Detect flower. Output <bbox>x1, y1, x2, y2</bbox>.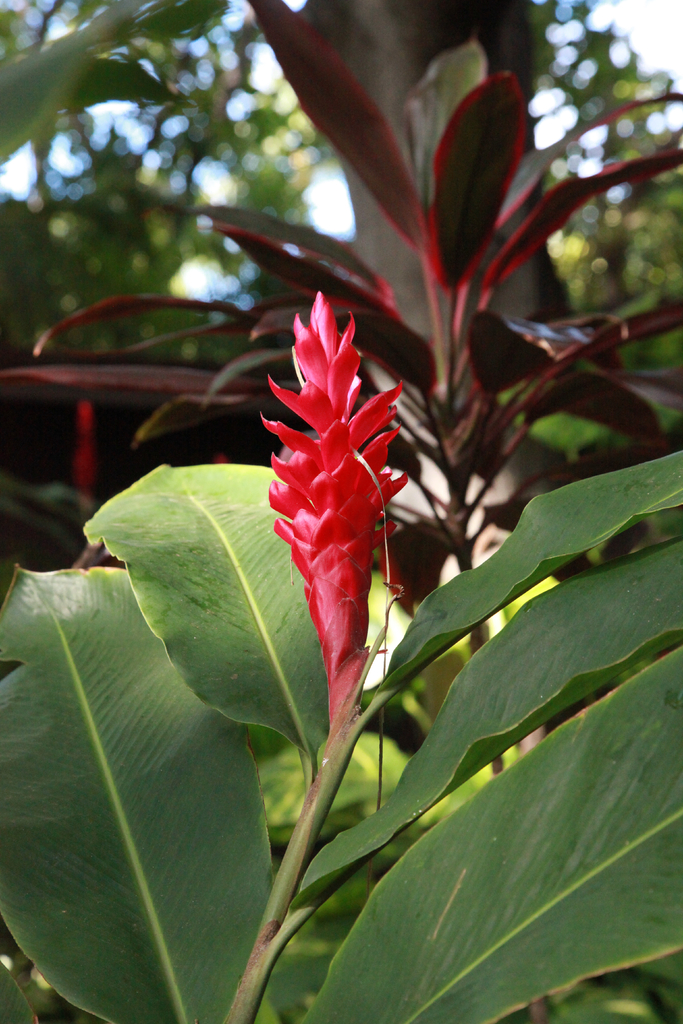
<bbox>240, 286, 403, 685</bbox>.
